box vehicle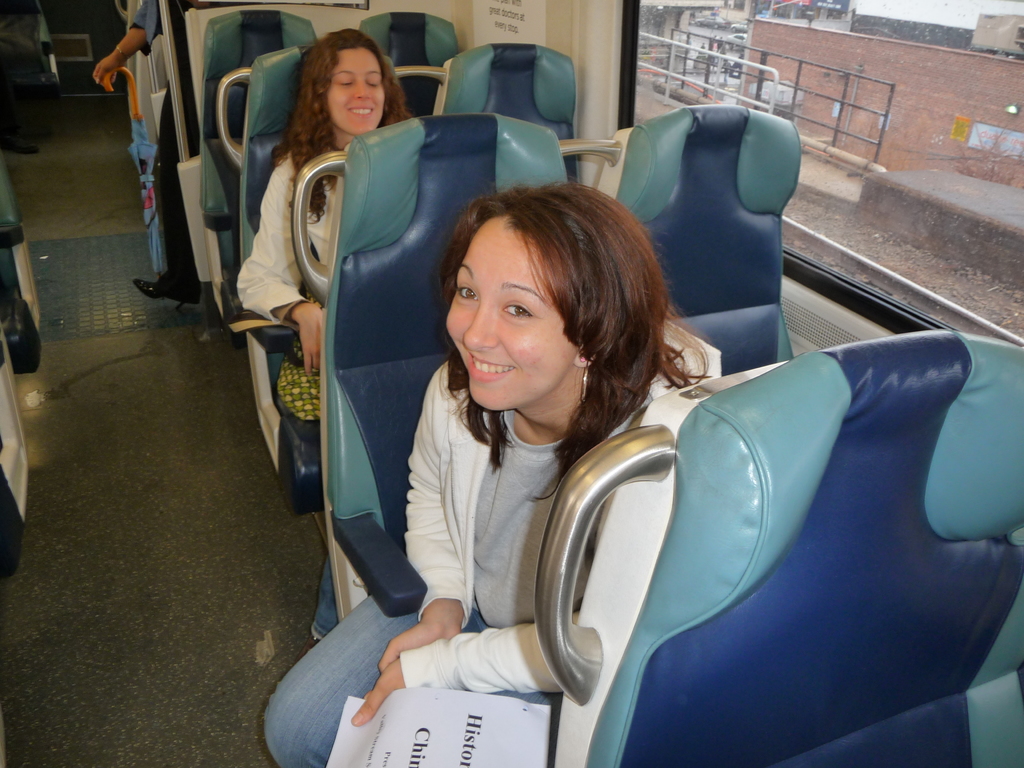
x1=687 y1=8 x2=729 y2=28
